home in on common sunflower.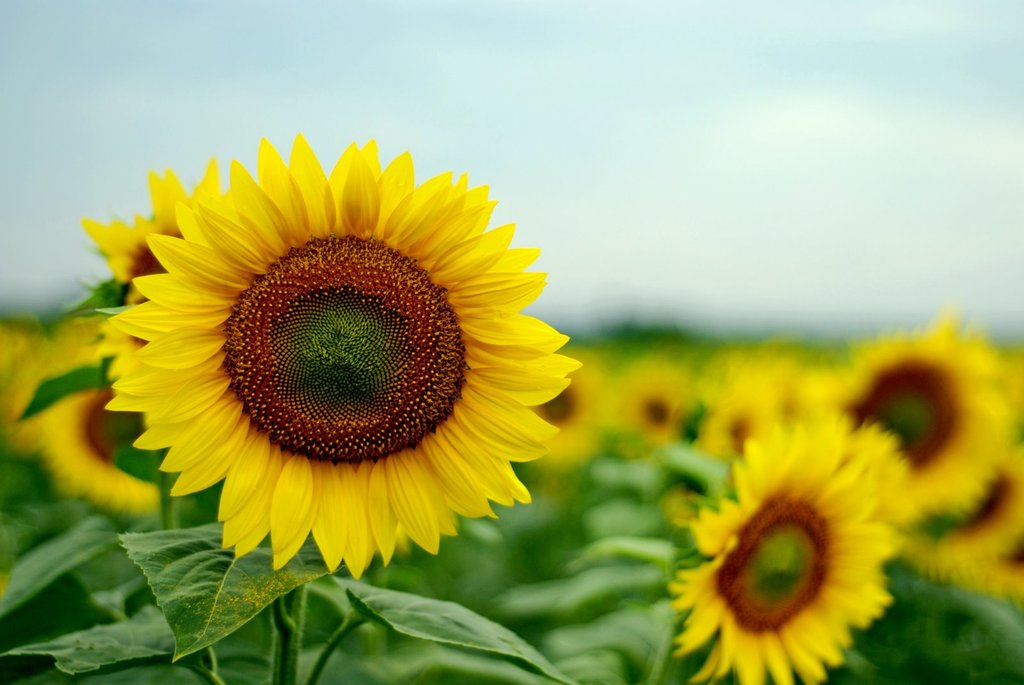
Homed in at Rect(605, 356, 691, 449).
